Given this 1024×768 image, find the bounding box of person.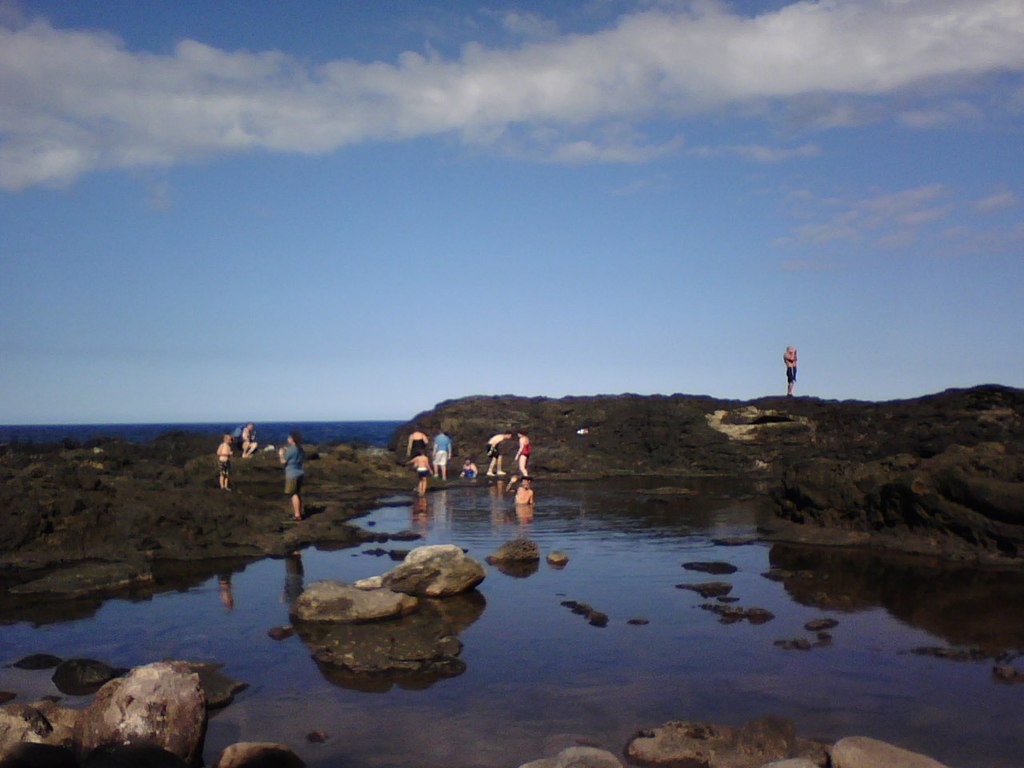
<box>406,422,441,478</box>.
